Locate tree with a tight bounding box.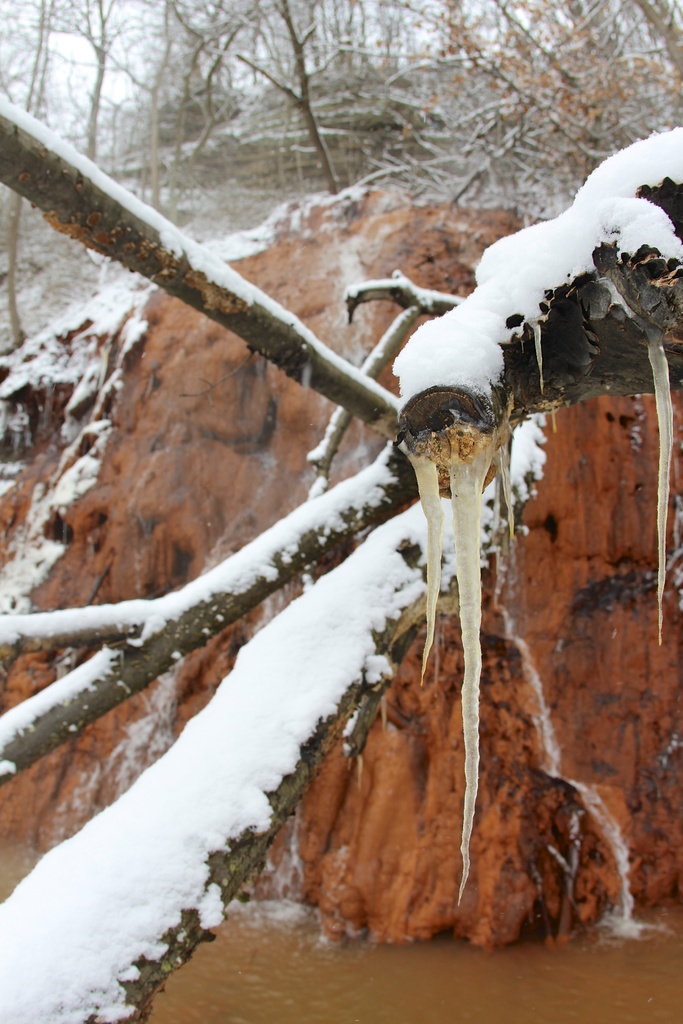
379,0,661,256.
